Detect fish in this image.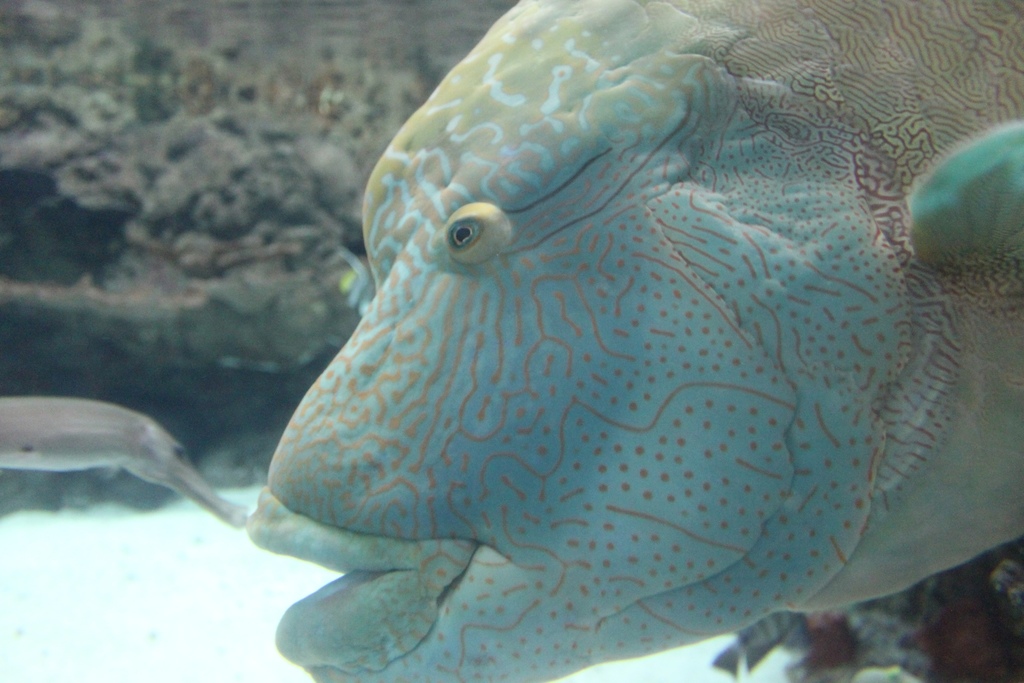
Detection: rect(188, 20, 993, 671).
